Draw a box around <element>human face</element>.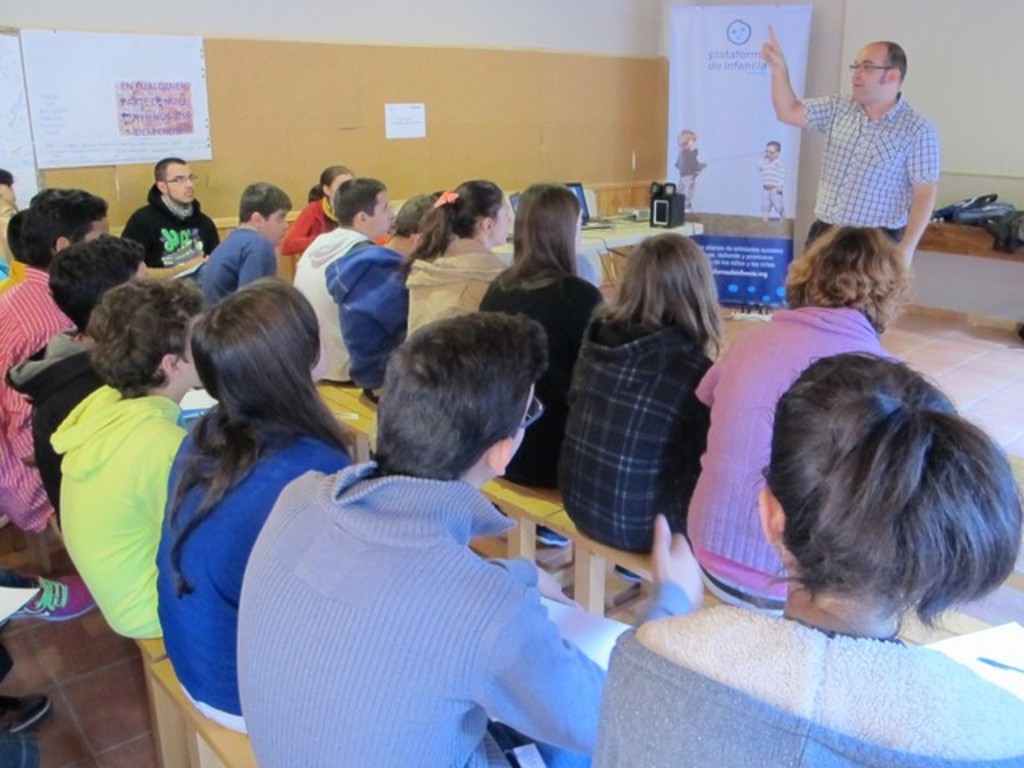
BBox(512, 382, 534, 461).
